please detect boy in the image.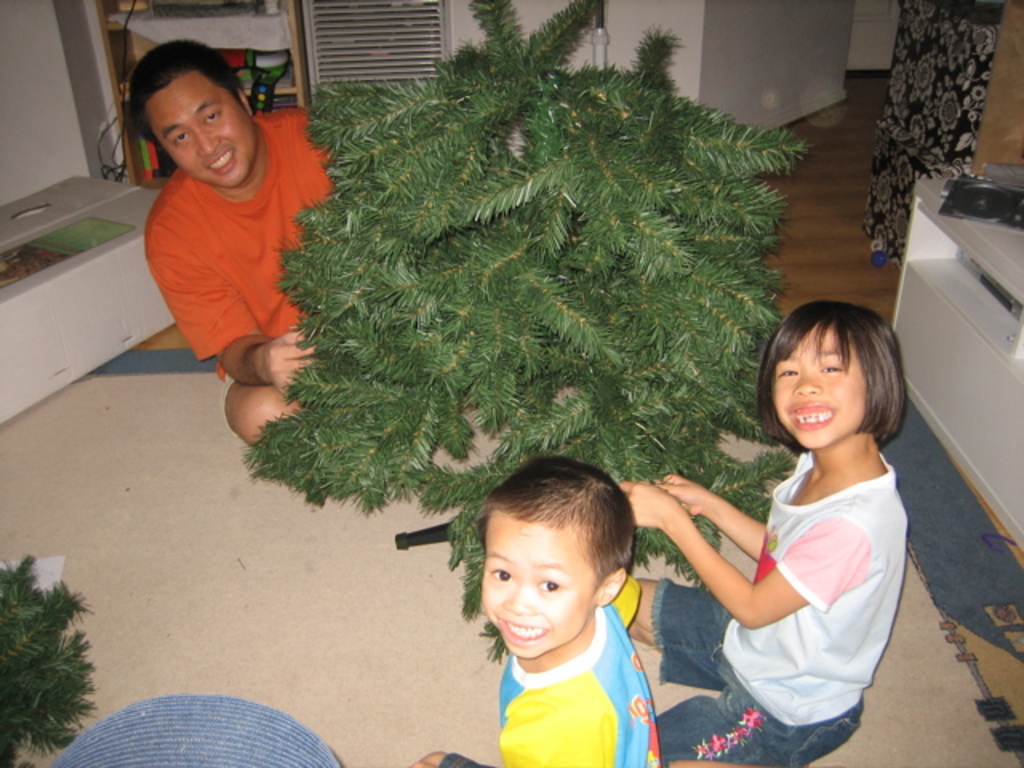
left=450, top=466, right=677, bottom=758.
